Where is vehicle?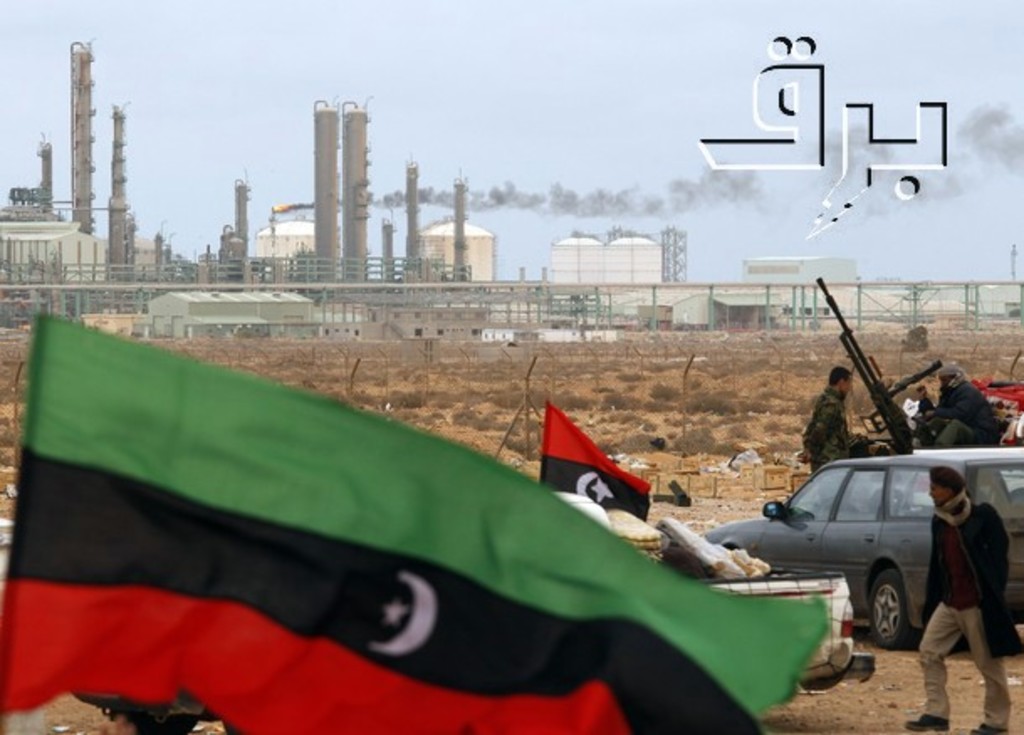
{"left": 710, "top": 431, "right": 1012, "bottom": 644}.
